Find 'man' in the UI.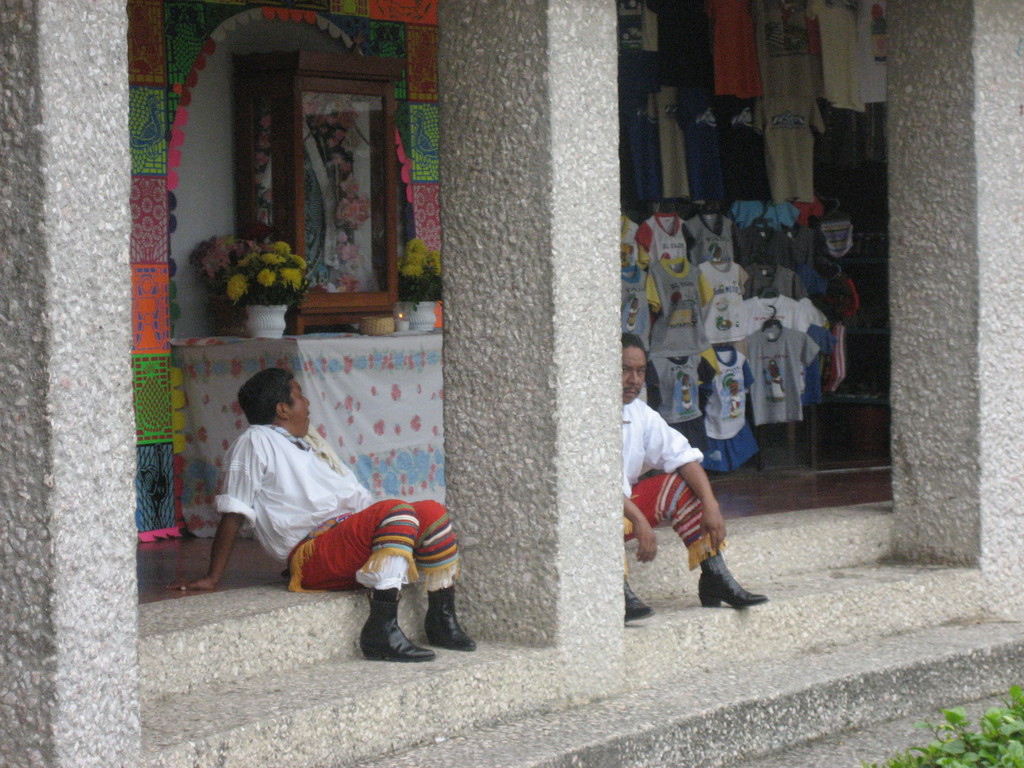
UI element at box(193, 373, 433, 621).
